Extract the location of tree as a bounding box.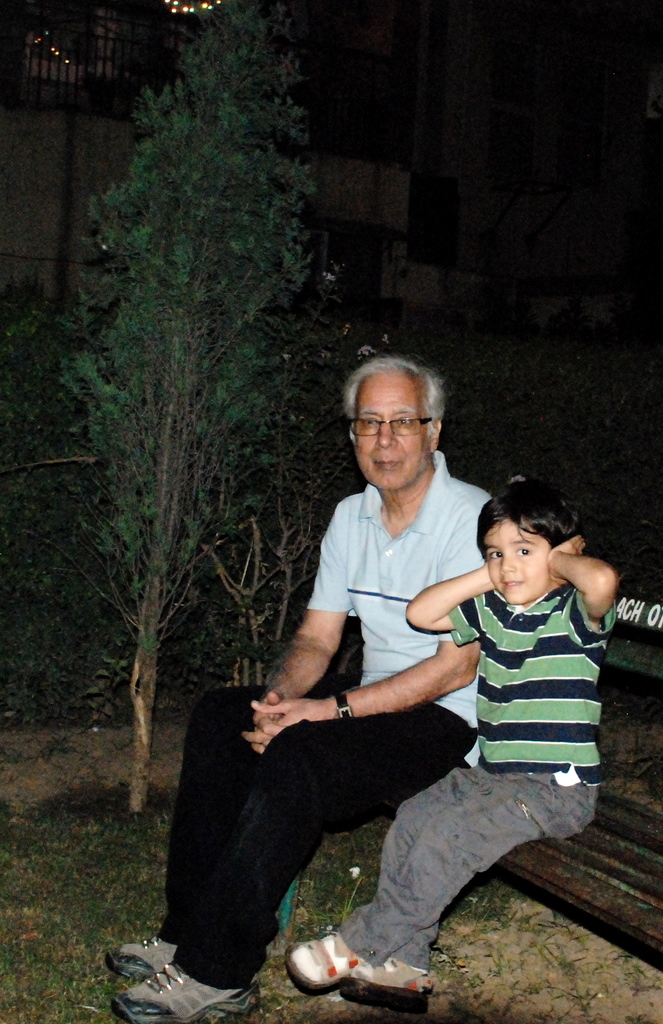
<region>22, 0, 460, 827</region>.
